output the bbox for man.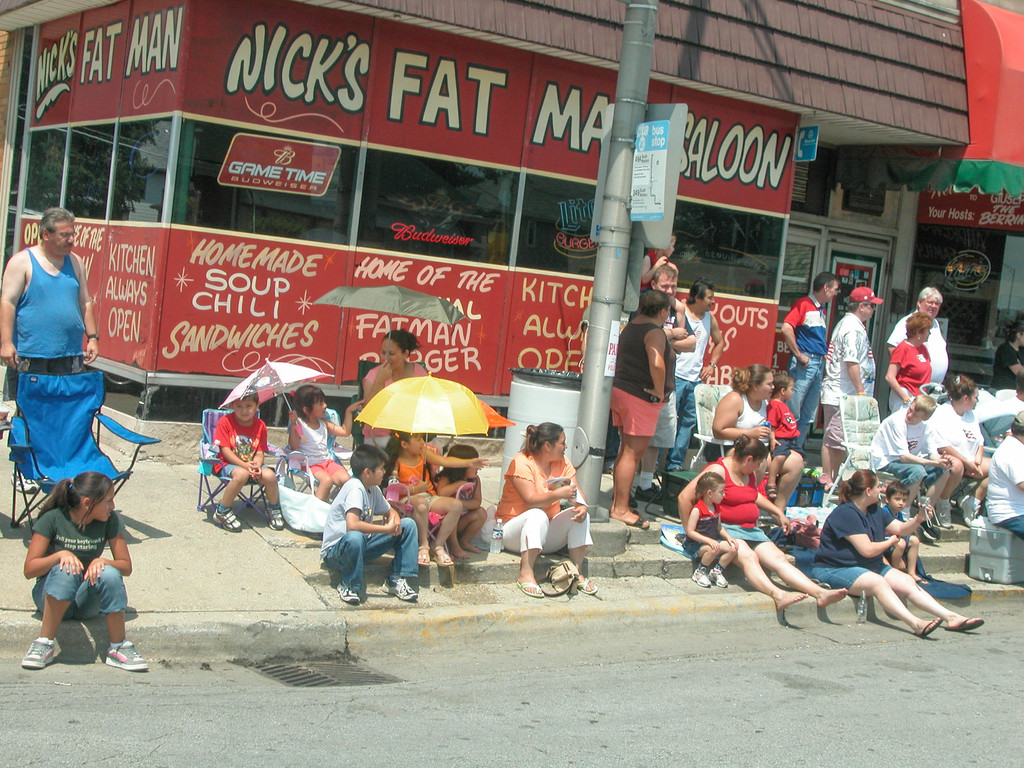
(left=0, top=205, right=100, bottom=494).
